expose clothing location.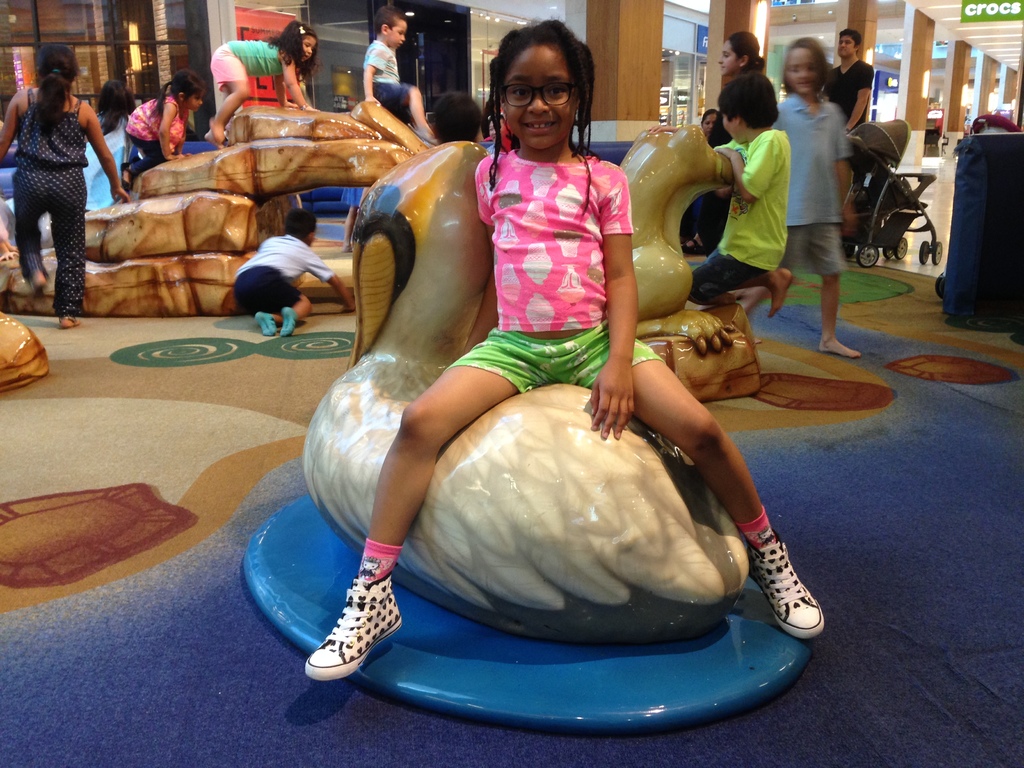
Exposed at (358, 30, 408, 115).
